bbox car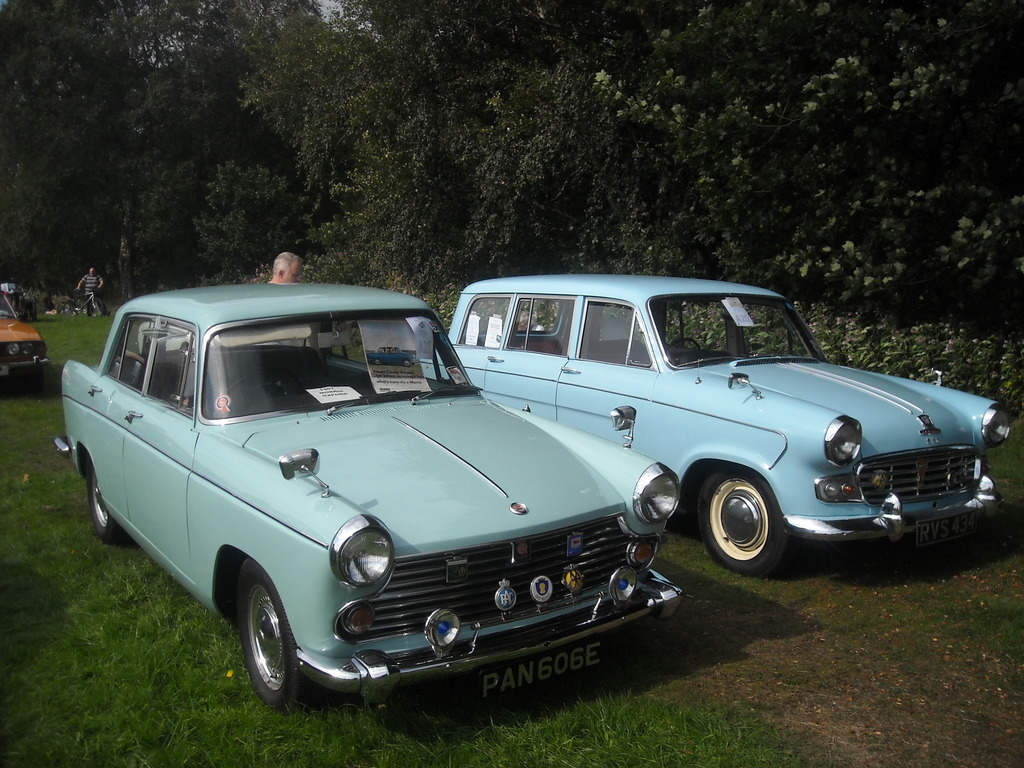
[left=419, top=272, right=1007, bottom=575]
